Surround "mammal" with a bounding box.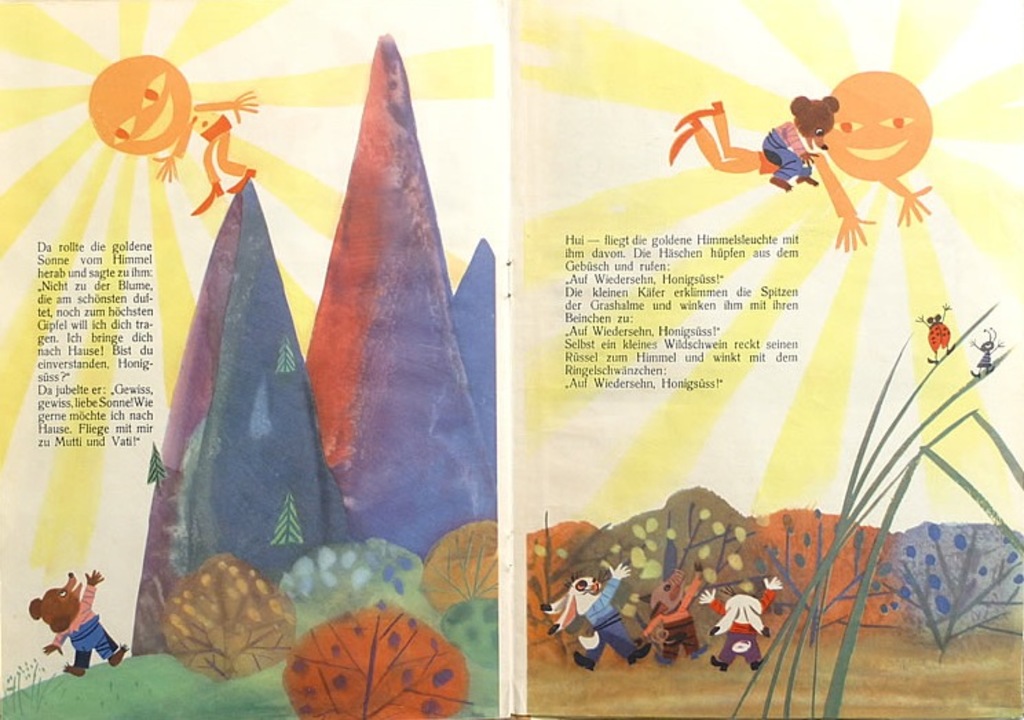
box(692, 571, 772, 670).
